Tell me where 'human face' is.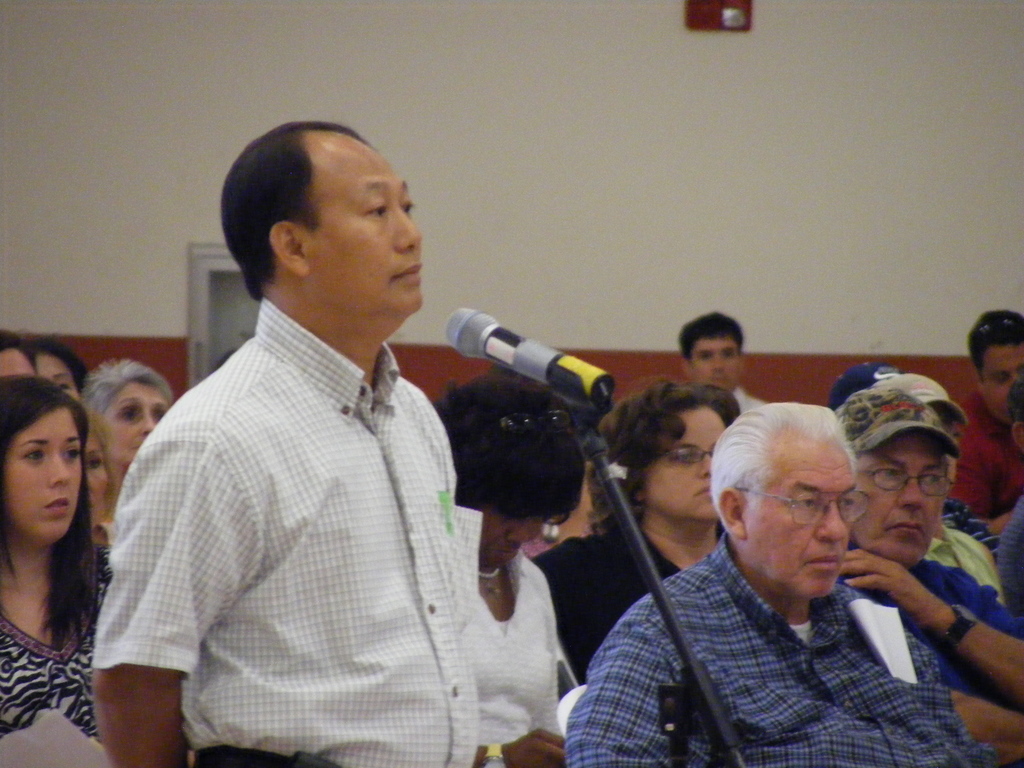
'human face' is at [306,132,426,311].
